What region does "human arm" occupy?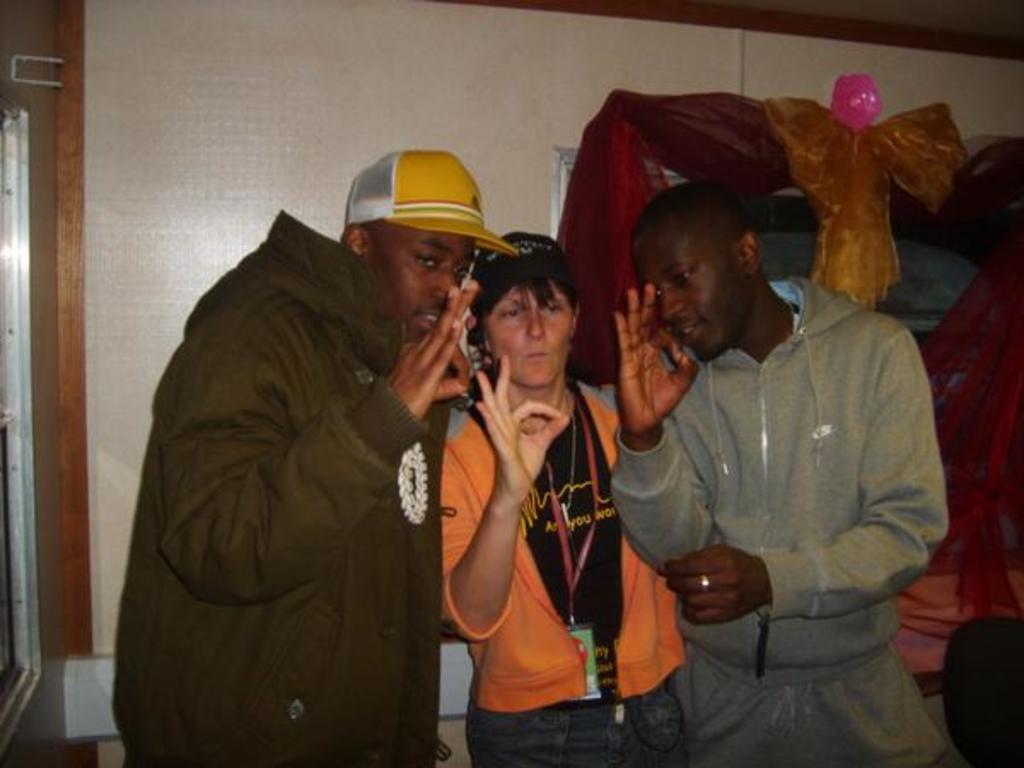
left=613, top=280, right=730, bottom=589.
